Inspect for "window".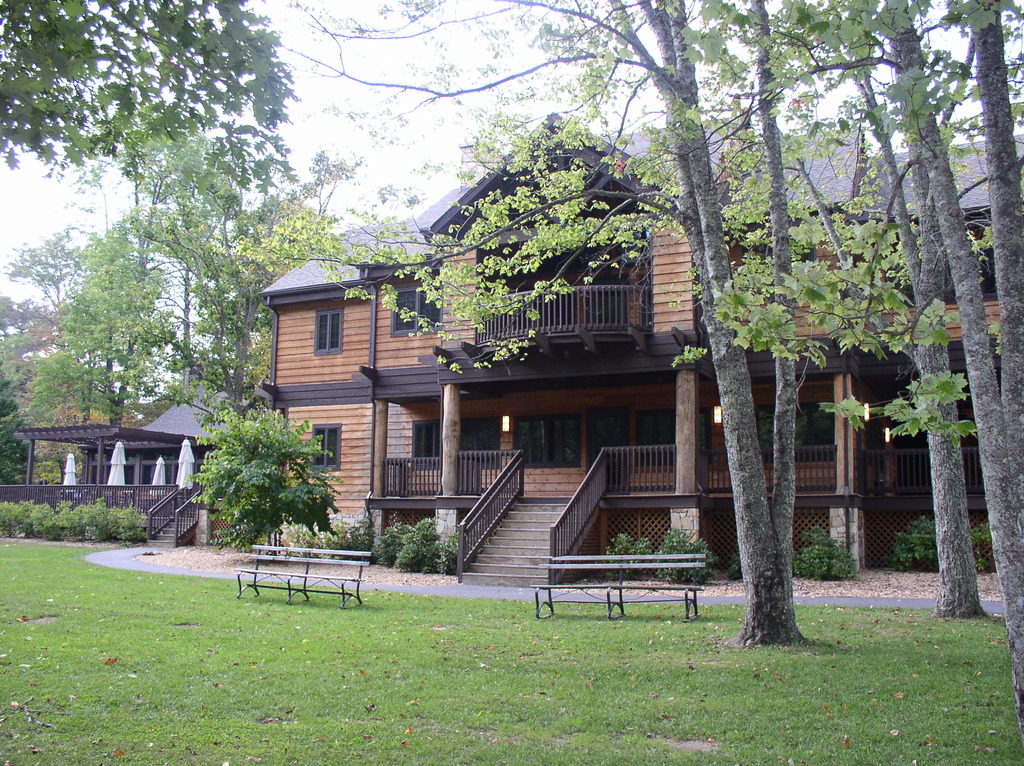
Inspection: l=390, t=288, r=441, b=337.
